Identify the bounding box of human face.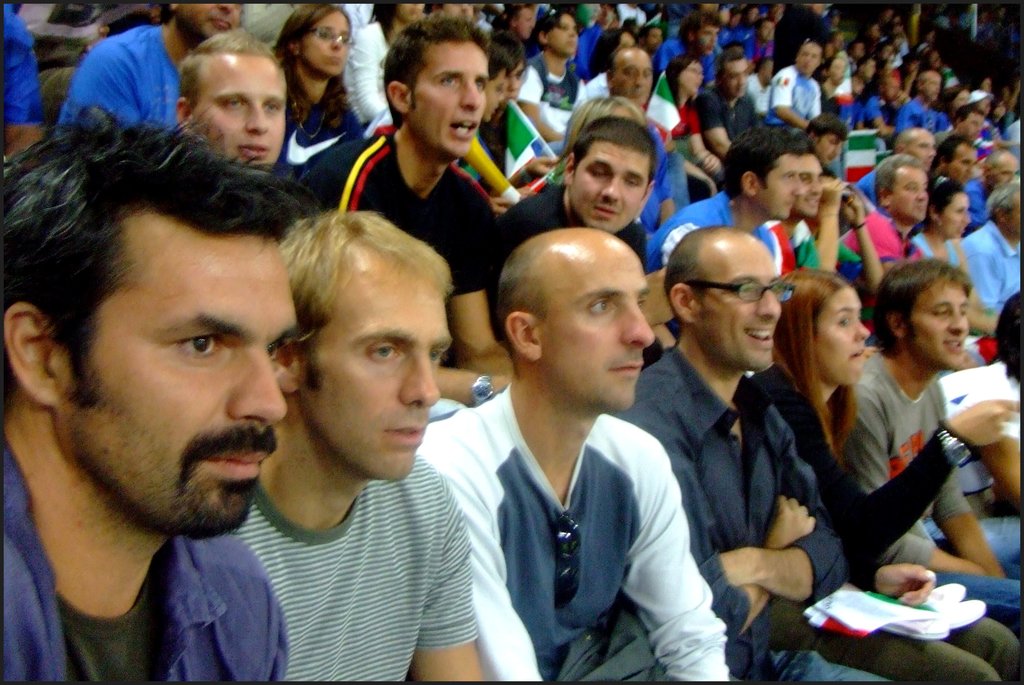
detection(883, 9, 893, 22).
